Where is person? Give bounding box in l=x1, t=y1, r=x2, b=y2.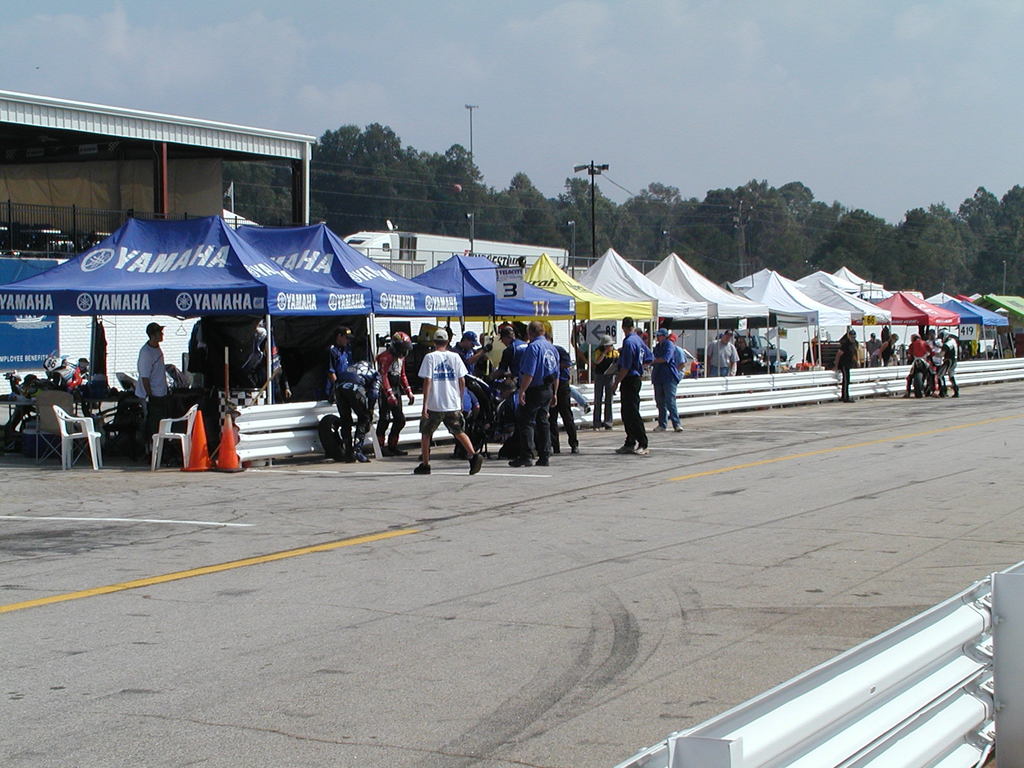
l=326, t=323, r=358, b=458.
